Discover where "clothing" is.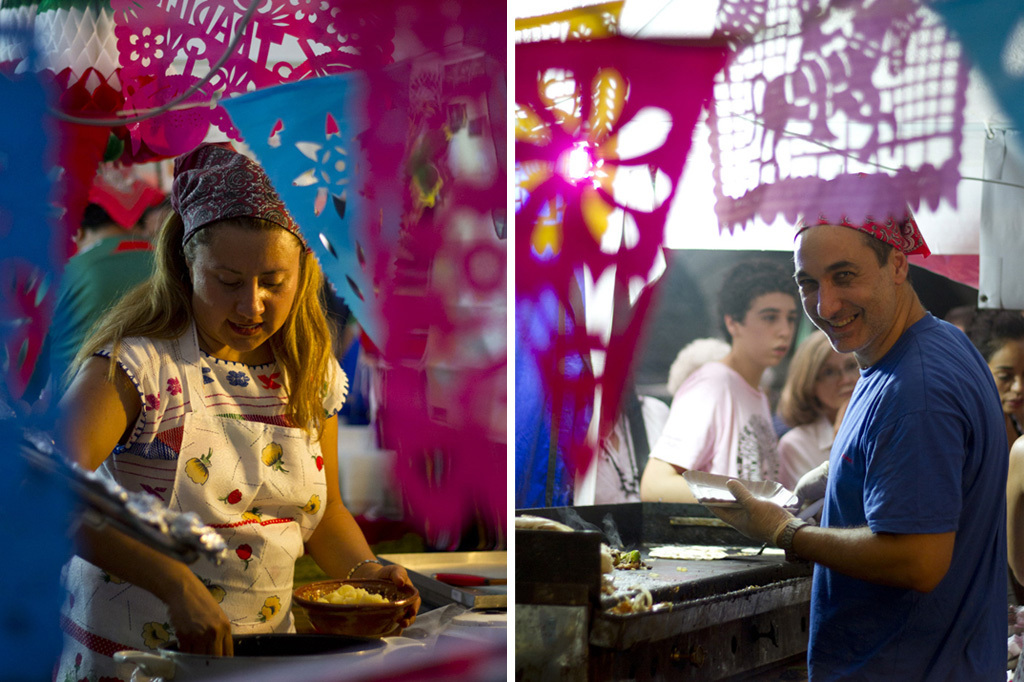
Discovered at Rect(54, 304, 348, 681).
